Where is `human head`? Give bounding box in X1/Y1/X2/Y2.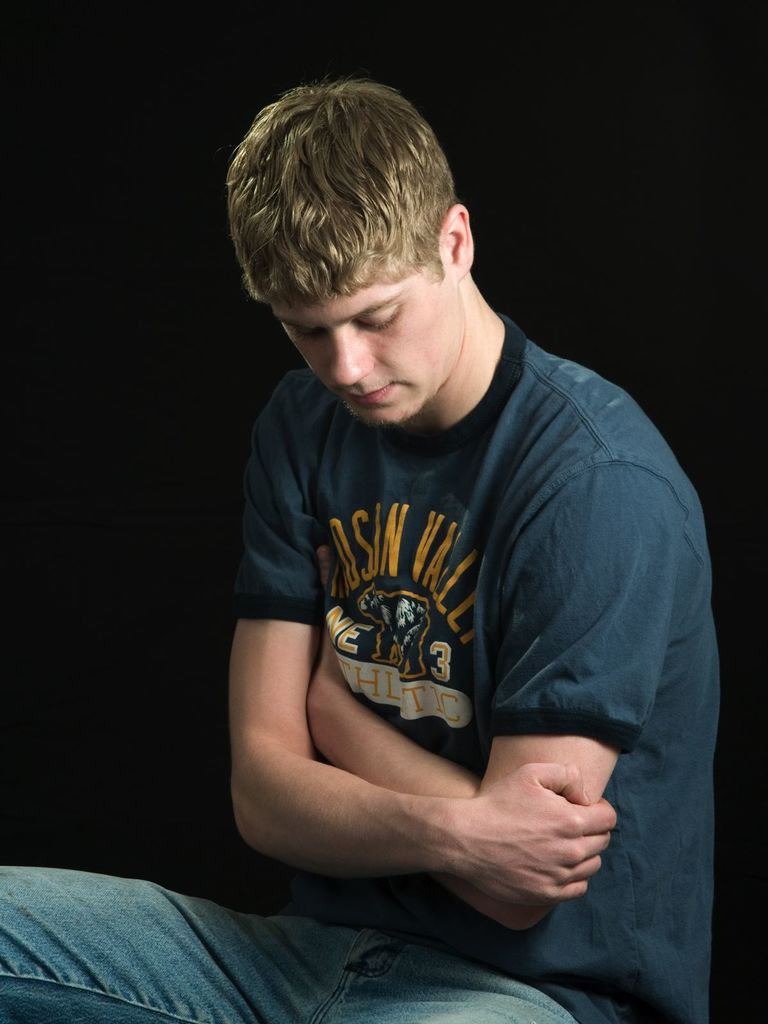
229/72/510/415.
